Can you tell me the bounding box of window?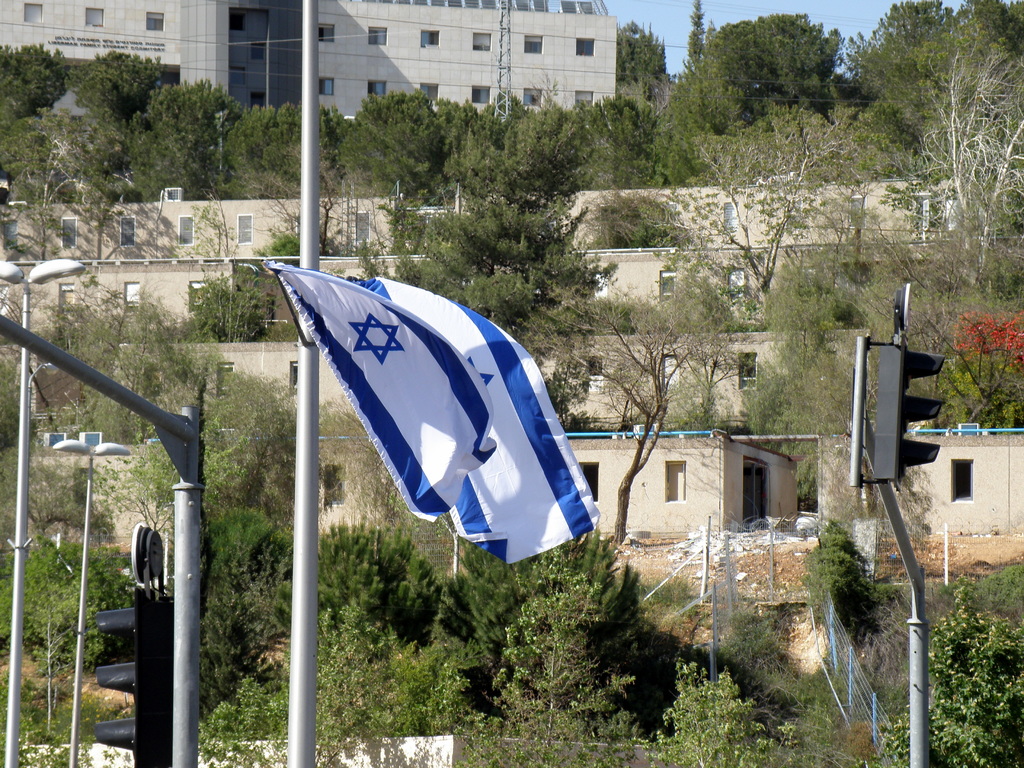
[577, 458, 592, 500].
